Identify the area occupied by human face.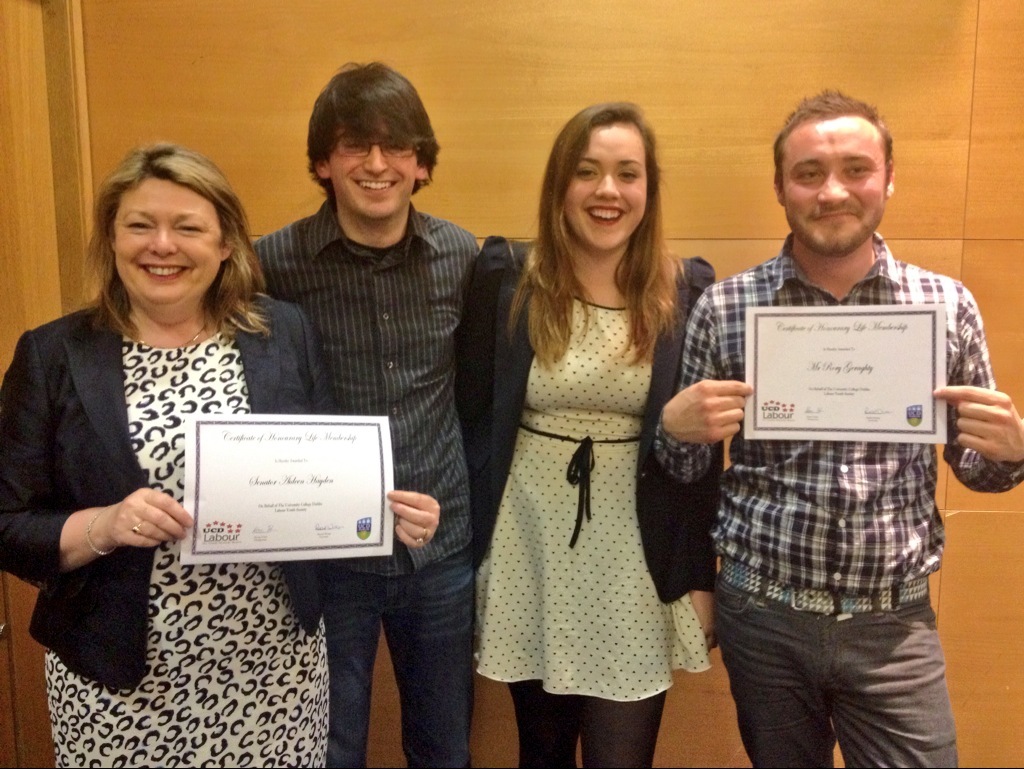
Area: crop(776, 115, 884, 252).
